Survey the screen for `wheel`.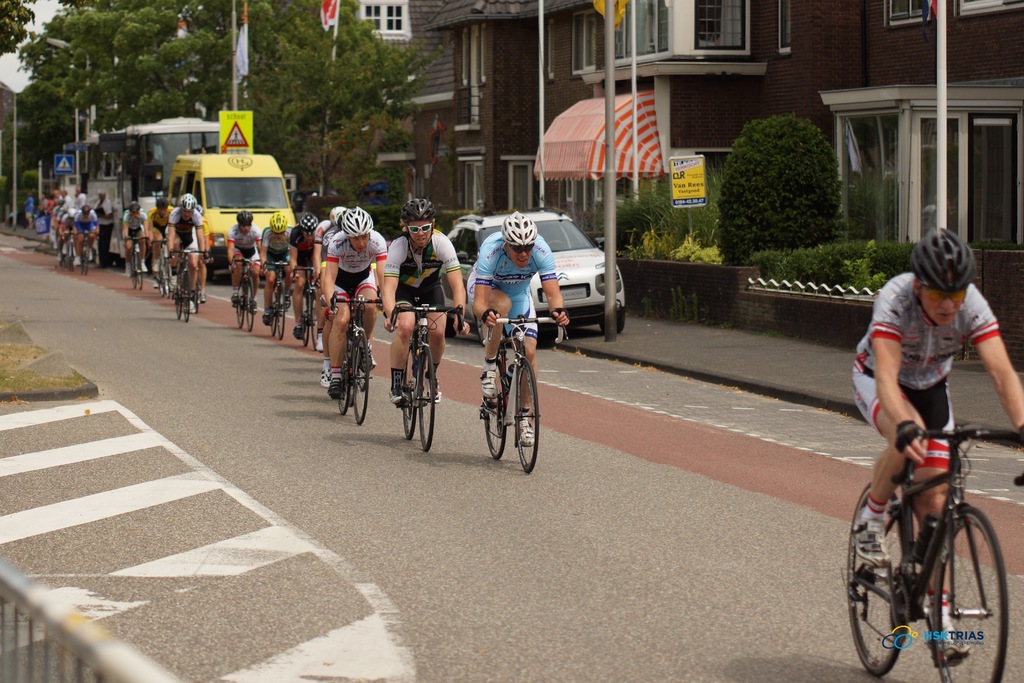
Survey found: {"x1": 353, "y1": 329, "x2": 369, "y2": 425}.
